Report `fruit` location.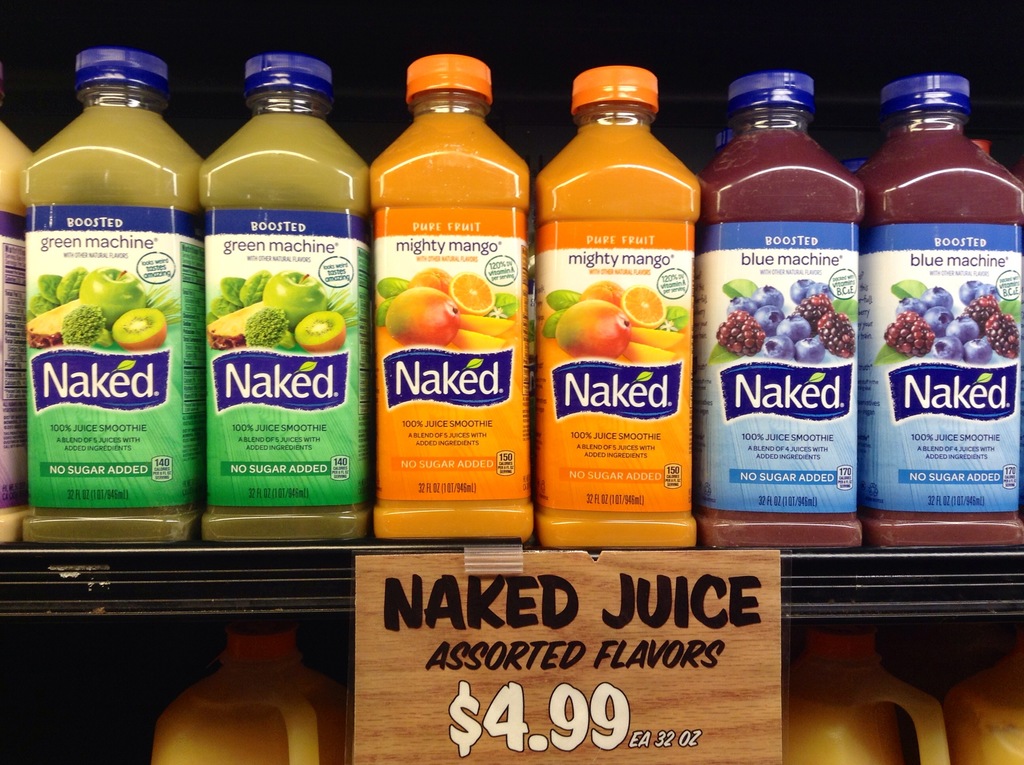
Report: rect(299, 314, 344, 350).
